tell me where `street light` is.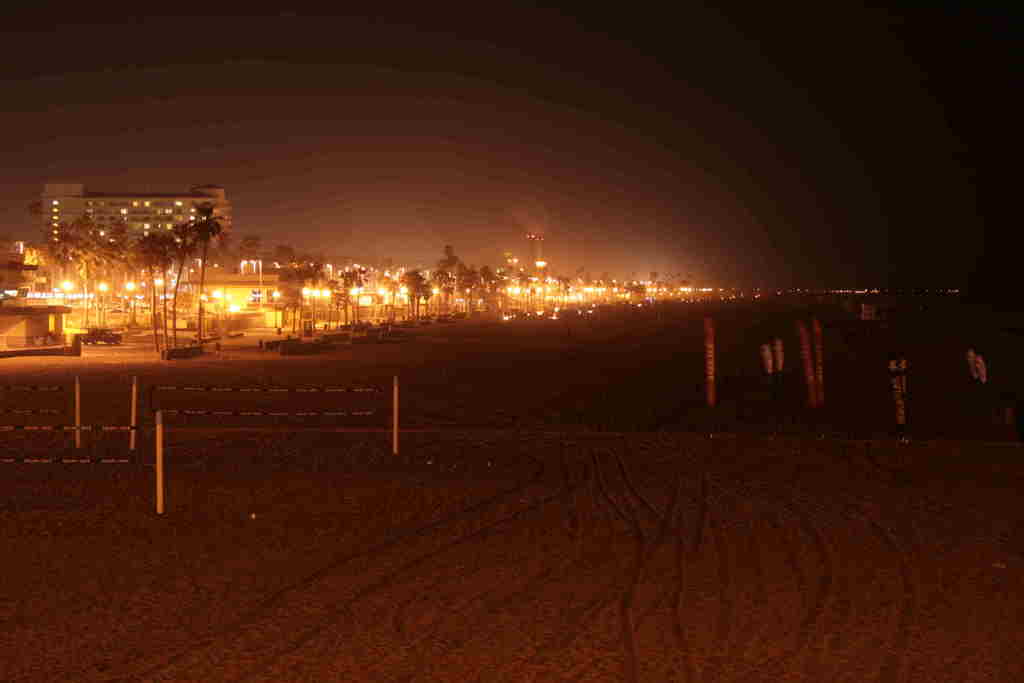
`street light` is at [241, 260, 248, 280].
